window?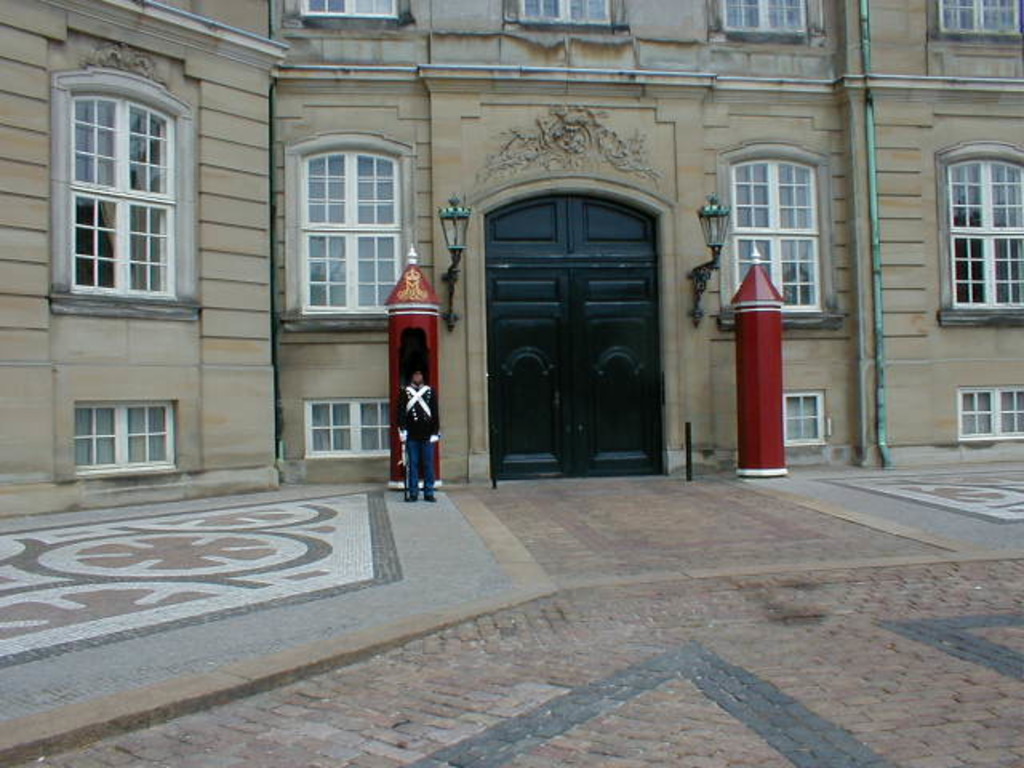
<box>928,157,1018,317</box>
